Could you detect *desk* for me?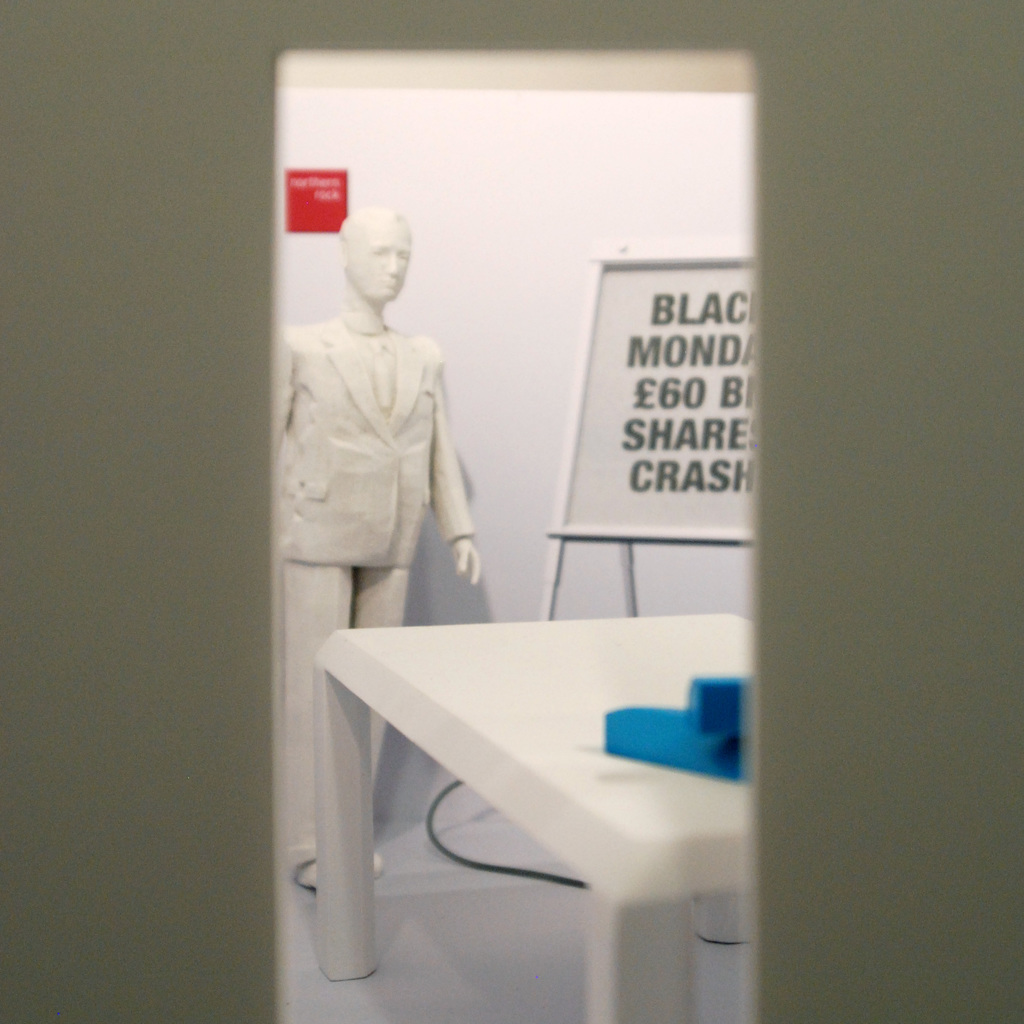
Detection result: <bbox>250, 565, 744, 1019</bbox>.
